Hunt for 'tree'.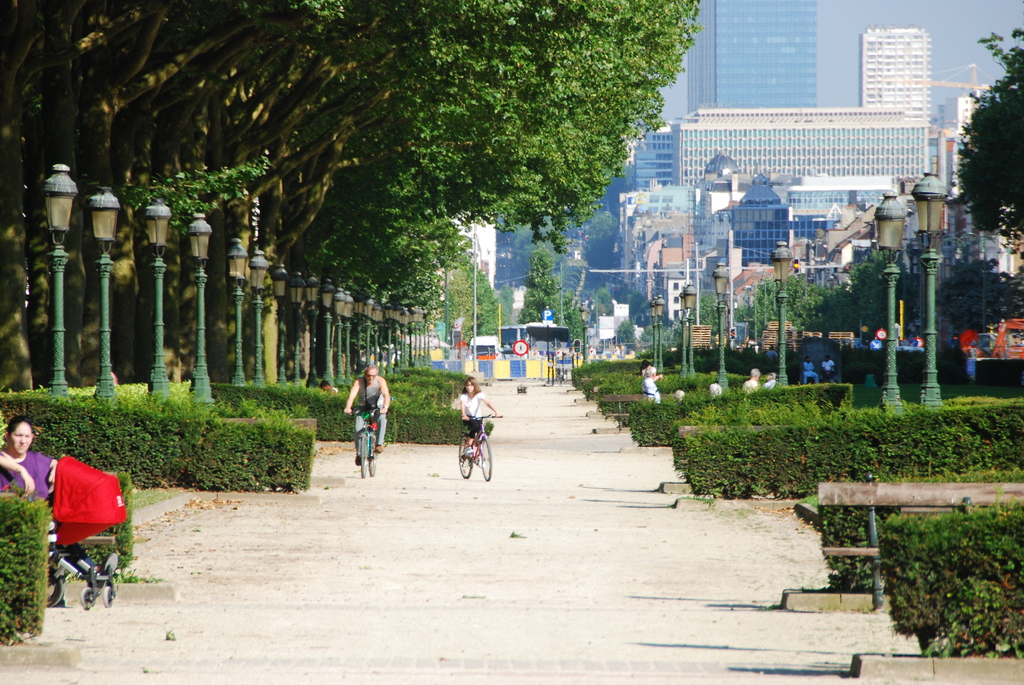
Hunted down at {"left": 514, "top": 237, "right": 566, "bottom": 326}.
